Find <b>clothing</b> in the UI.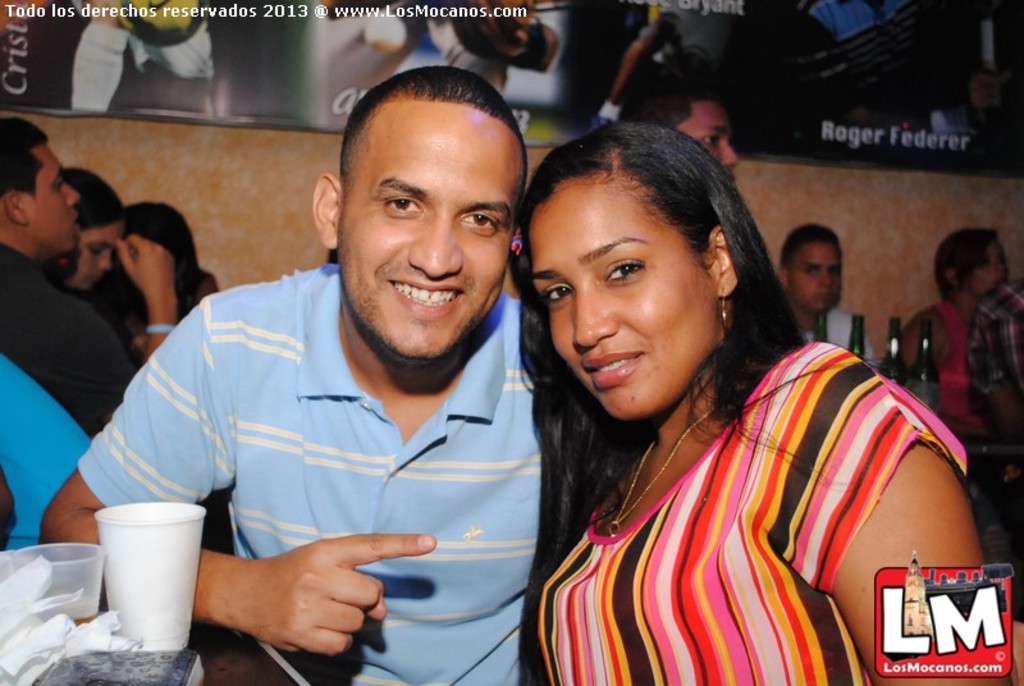
UI element at 0,242,145,440.
